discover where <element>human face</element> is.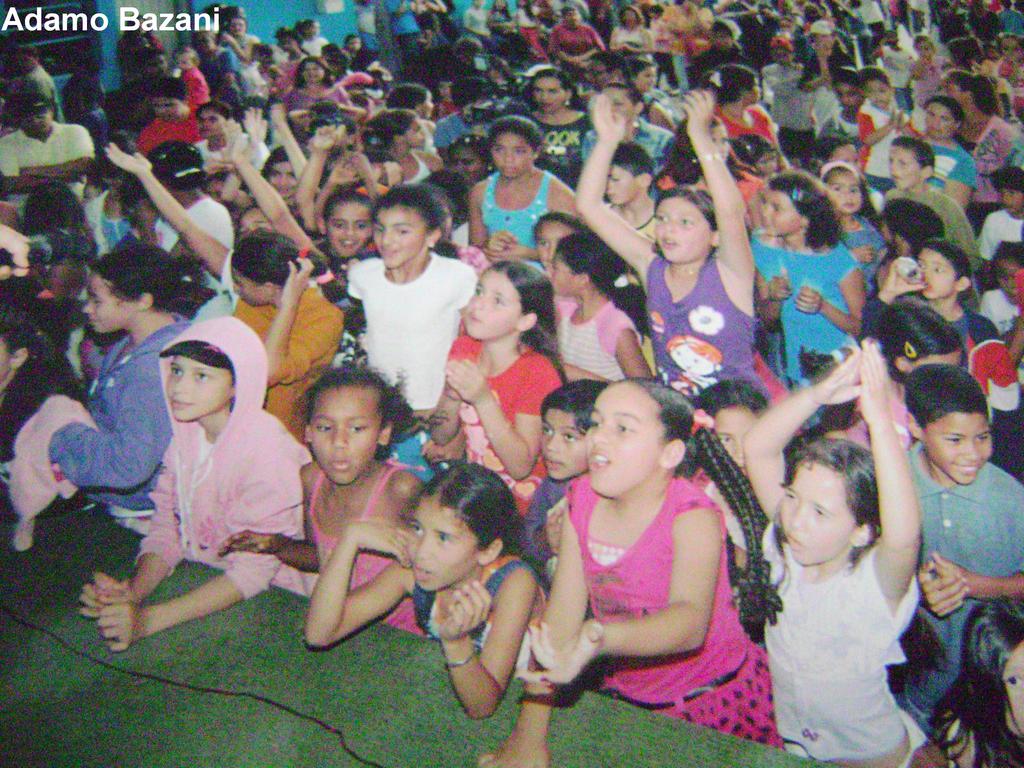
Discovered at [877, 221, 898, 257].
